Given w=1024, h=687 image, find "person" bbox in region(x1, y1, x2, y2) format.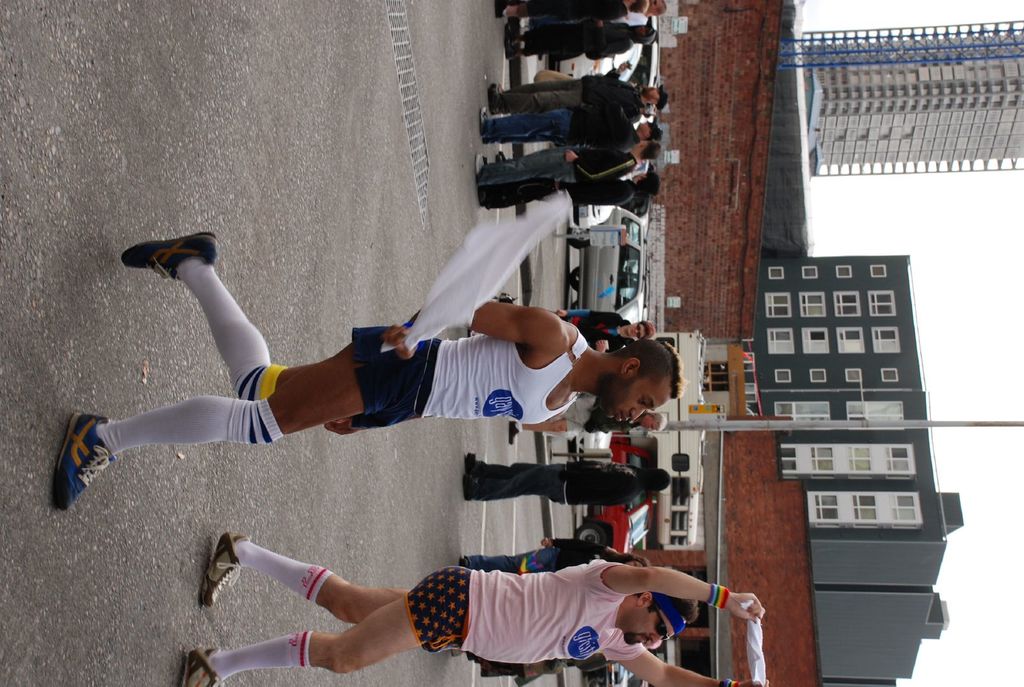
region(460, 536, 649, 577).
